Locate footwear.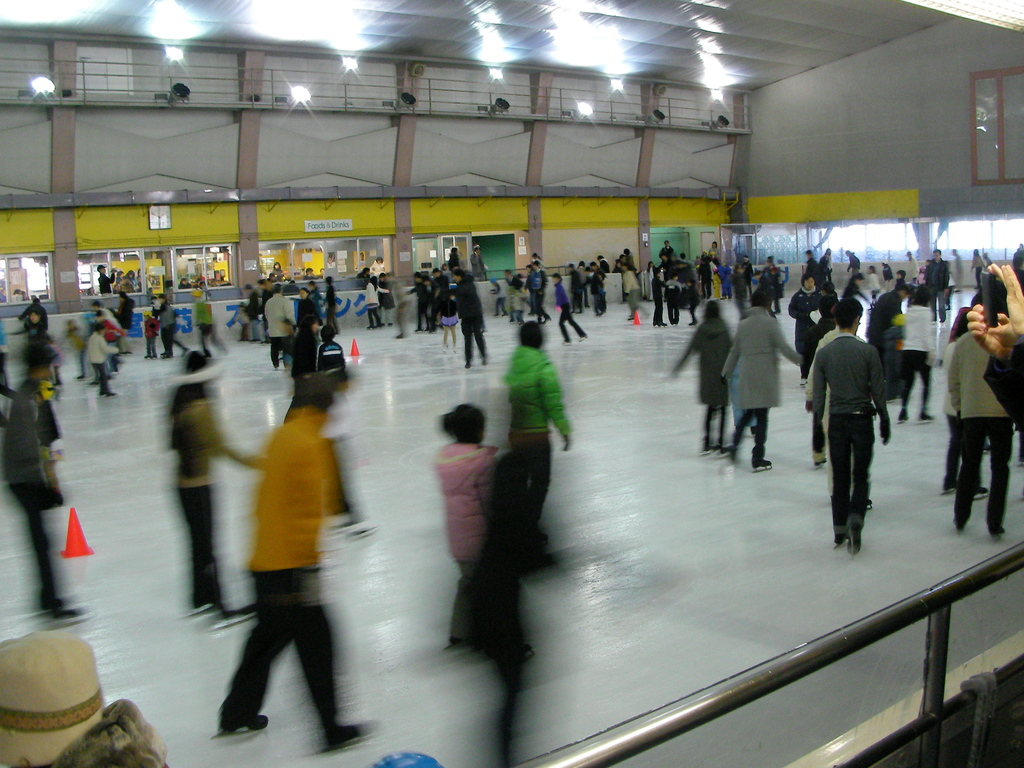
Bounding box: 897, 412, 909, 424.
